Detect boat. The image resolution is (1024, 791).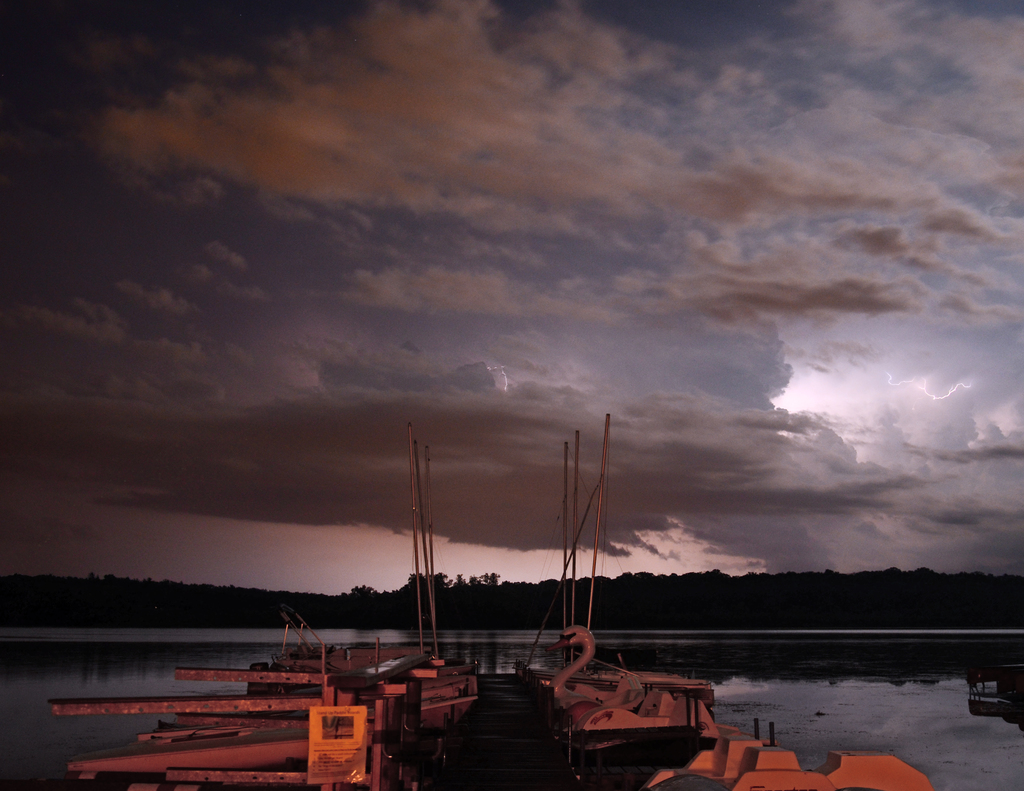
bbox(527, 415, 707, 707).
